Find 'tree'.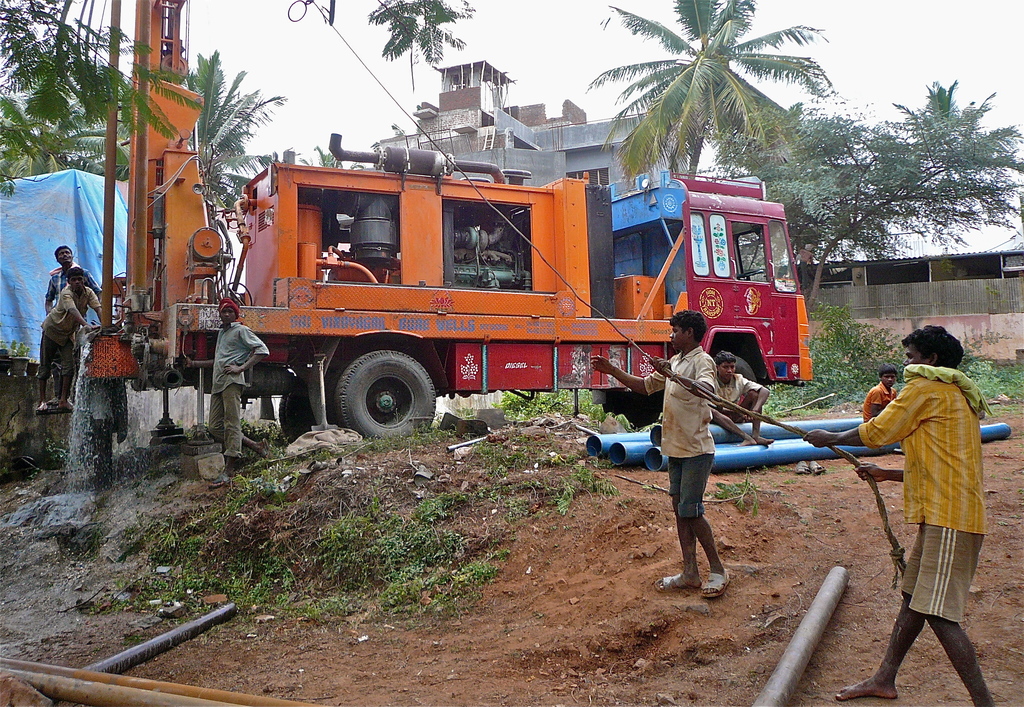
crop(725, 97, 855, 255).
